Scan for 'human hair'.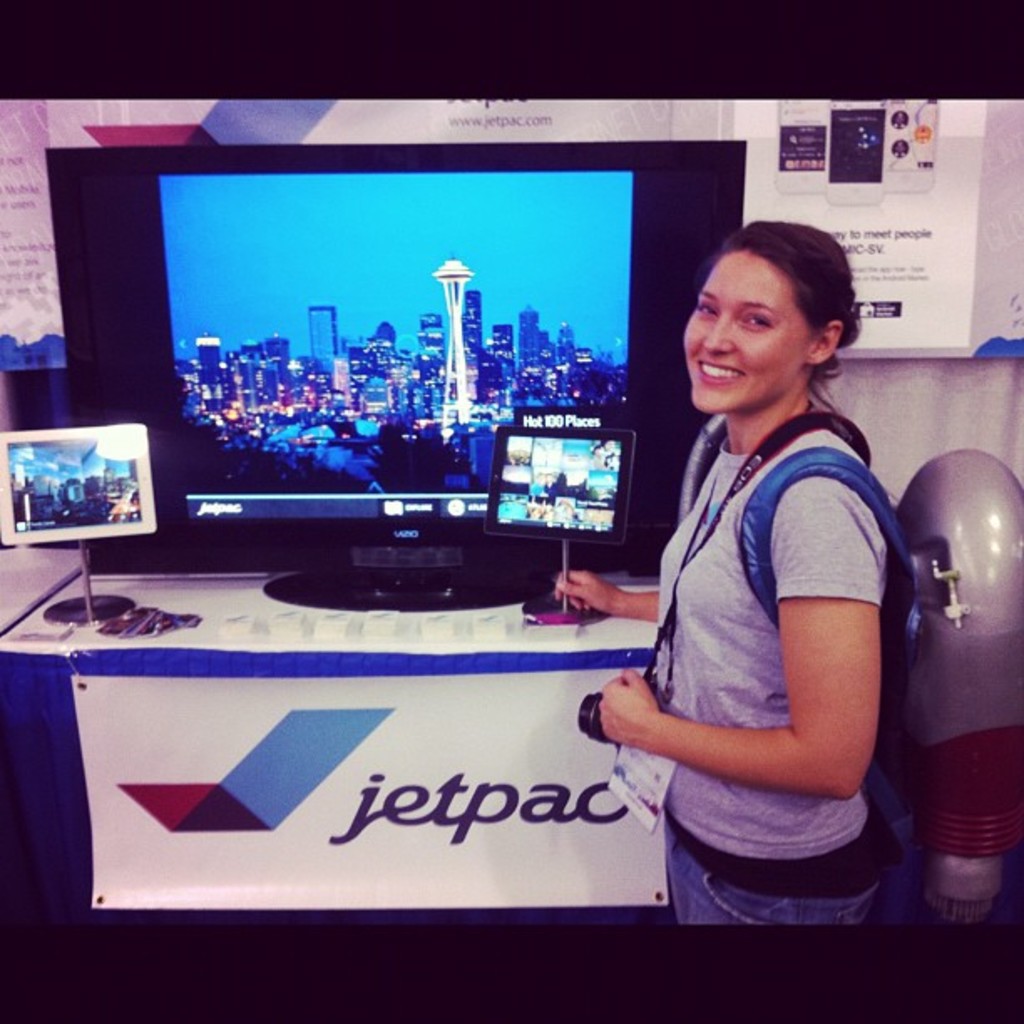
Scan result: box=[719, 209, 863, 412].
